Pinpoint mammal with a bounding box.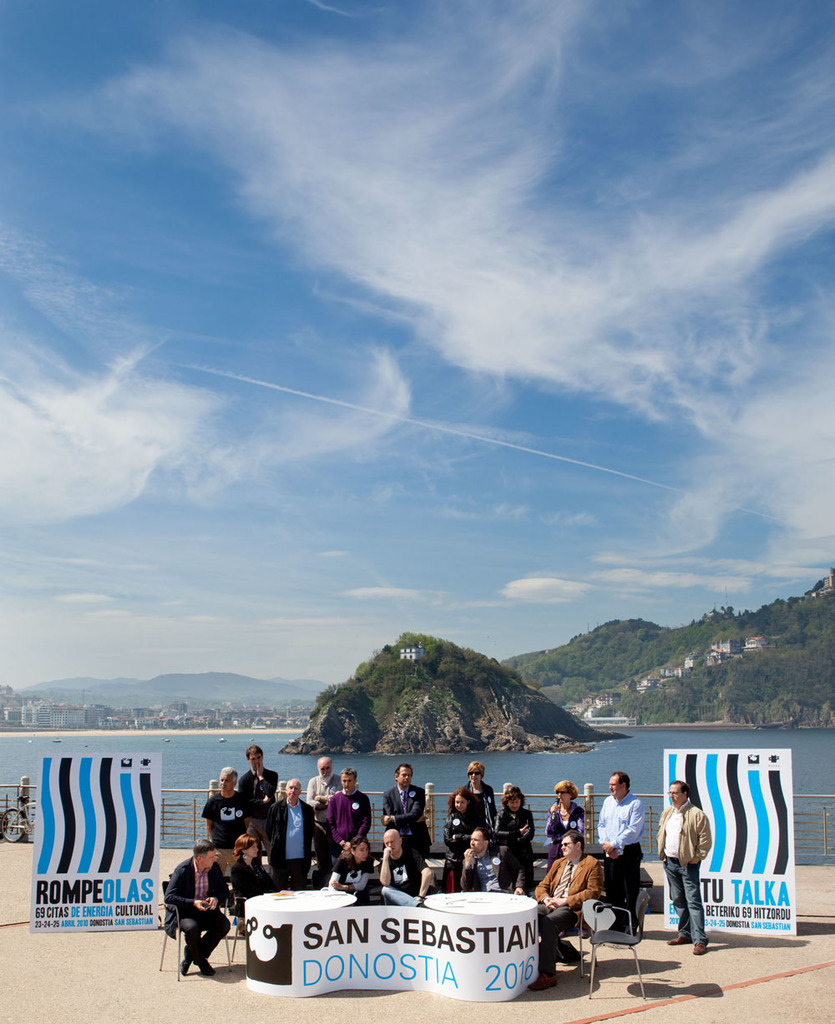
l=239, t=748, r=278, b=849.
